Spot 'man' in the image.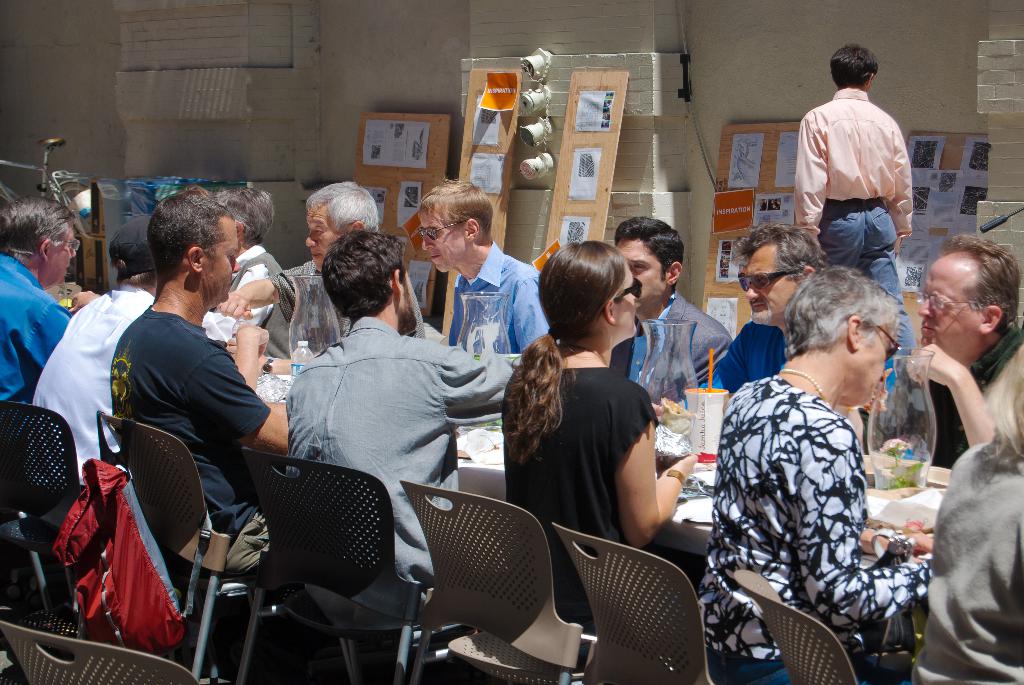
'man' found at (left=106, top=187, right=300, bottom=590).
